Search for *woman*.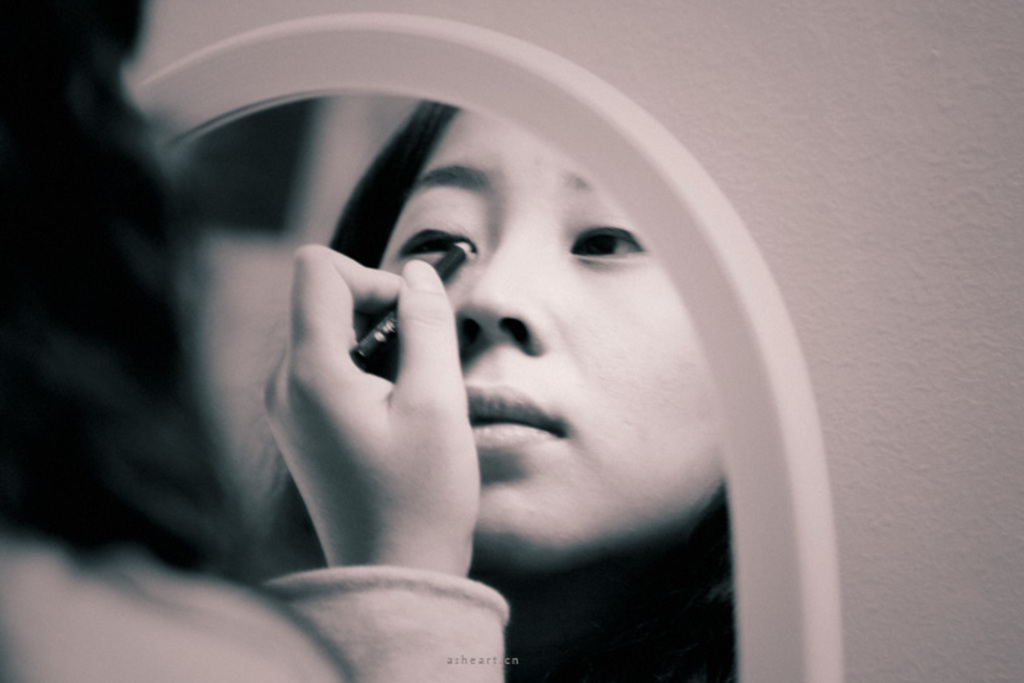
Found at (x1=0, y1=0, x2=364, y2=682).
